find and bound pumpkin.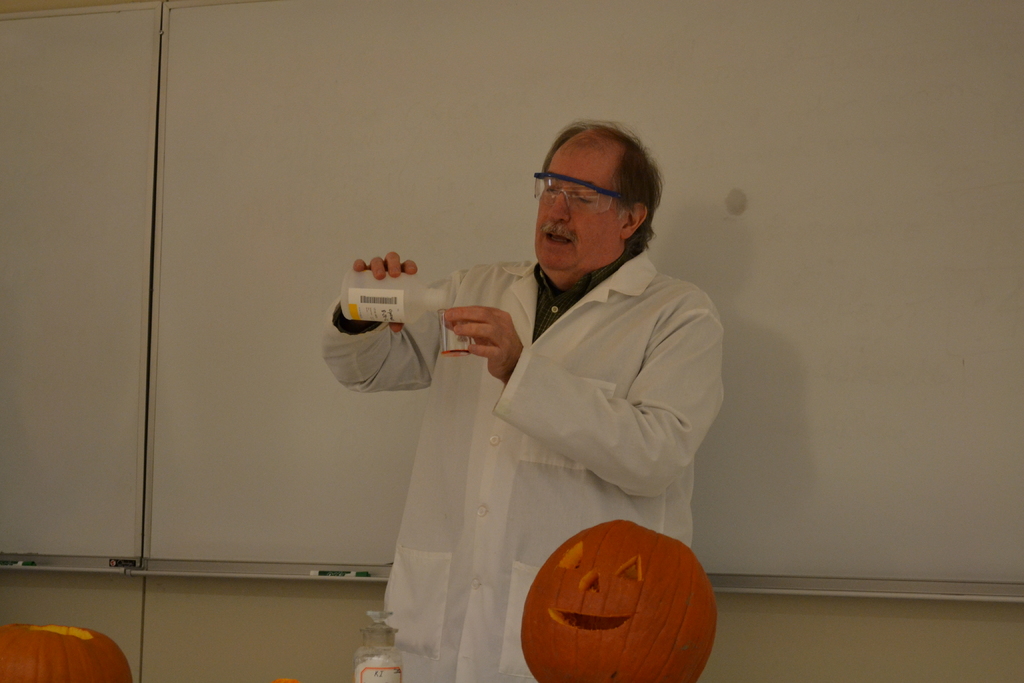
Bound: select_region(0, 620, 131, 682).
